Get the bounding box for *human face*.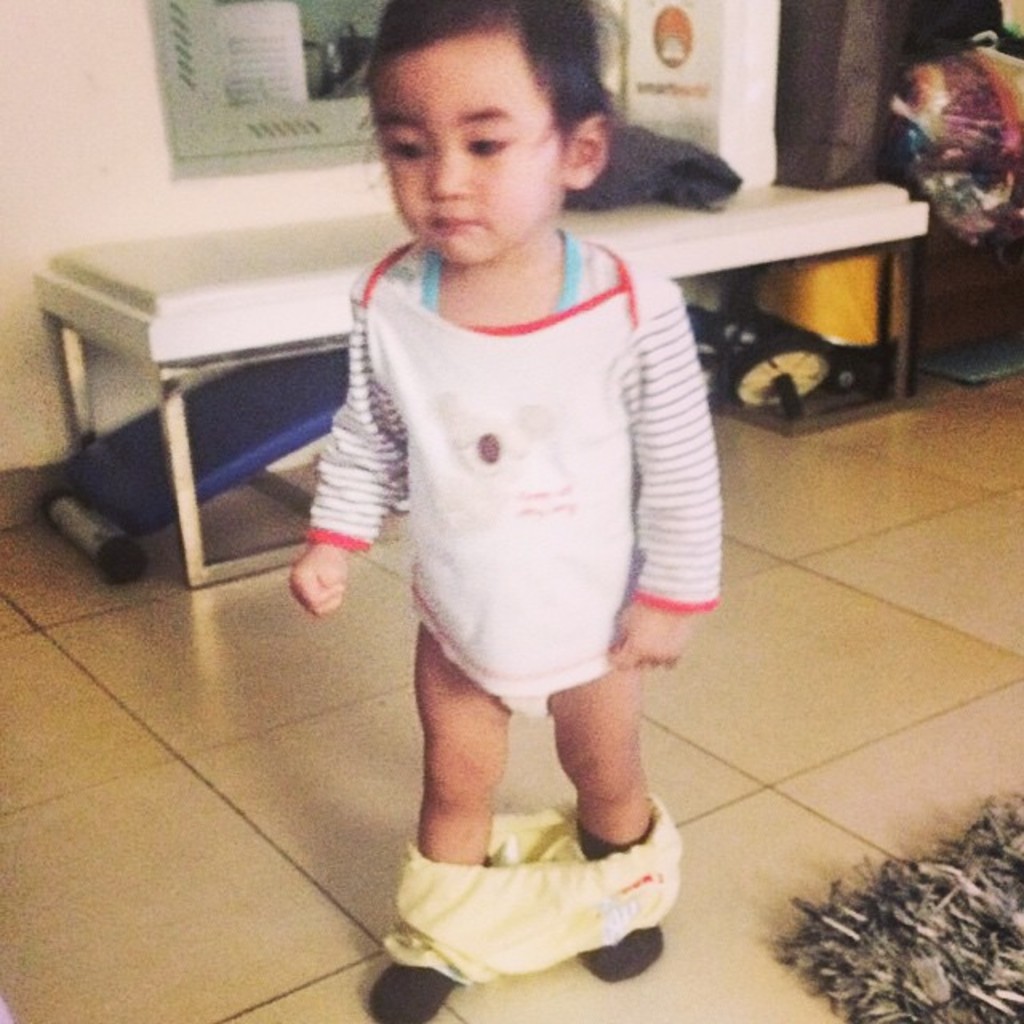
370/30/570/267.
